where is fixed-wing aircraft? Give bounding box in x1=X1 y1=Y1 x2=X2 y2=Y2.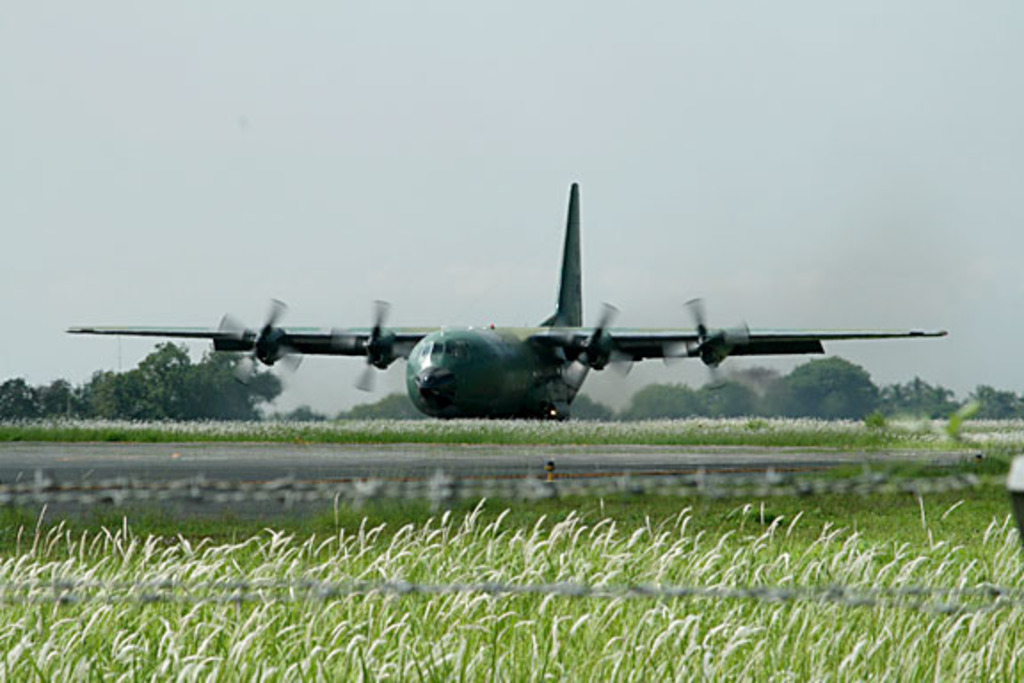
x1=71 y1=178 x2=946 y2=422.
